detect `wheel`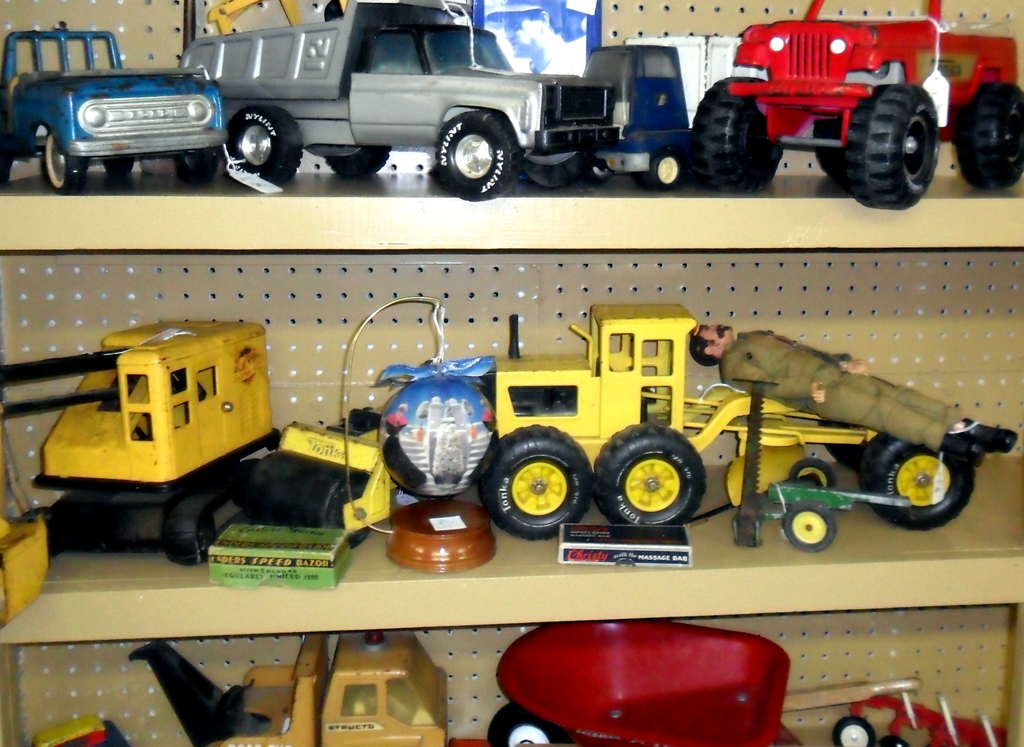
l=690, t=77, r=783, b=193
